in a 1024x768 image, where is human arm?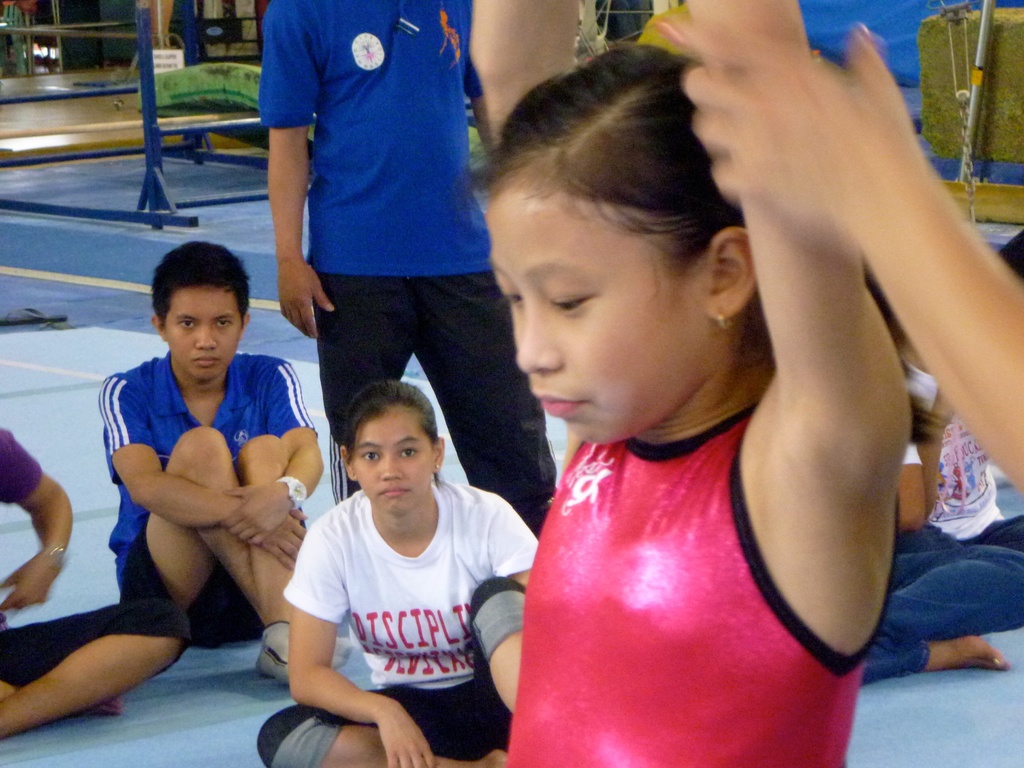
x1=897, y1=447, x2=927, y2=532.
